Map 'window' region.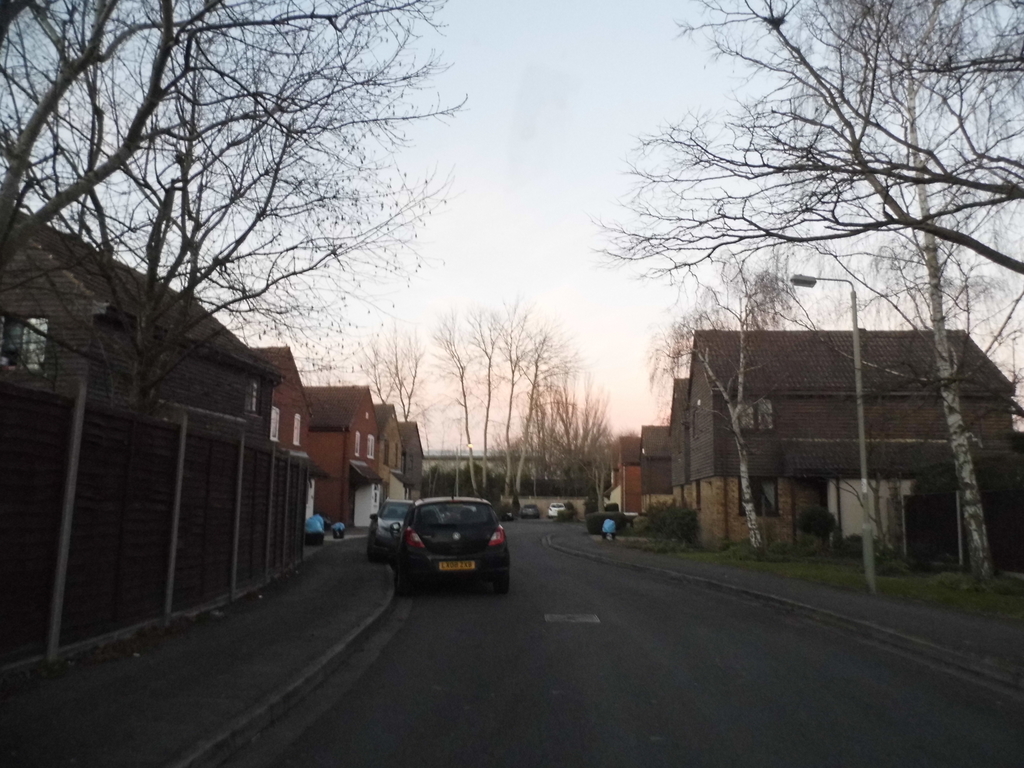
Mapped to [353,434,359,460].
